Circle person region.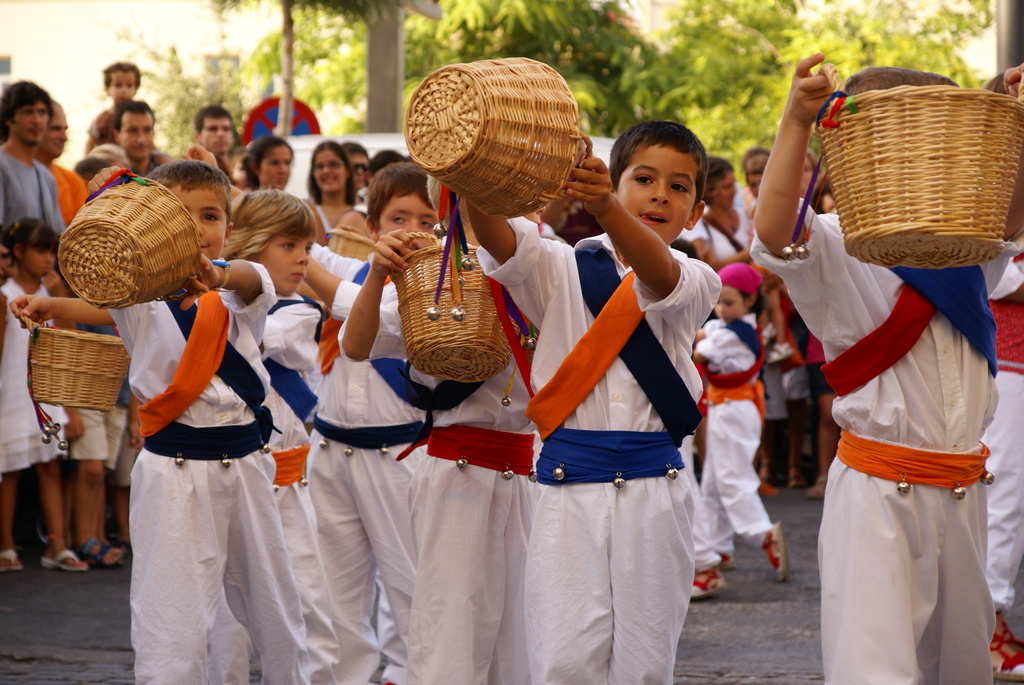
Region: [x1=0, y1=80, x2=68, y2=265].
